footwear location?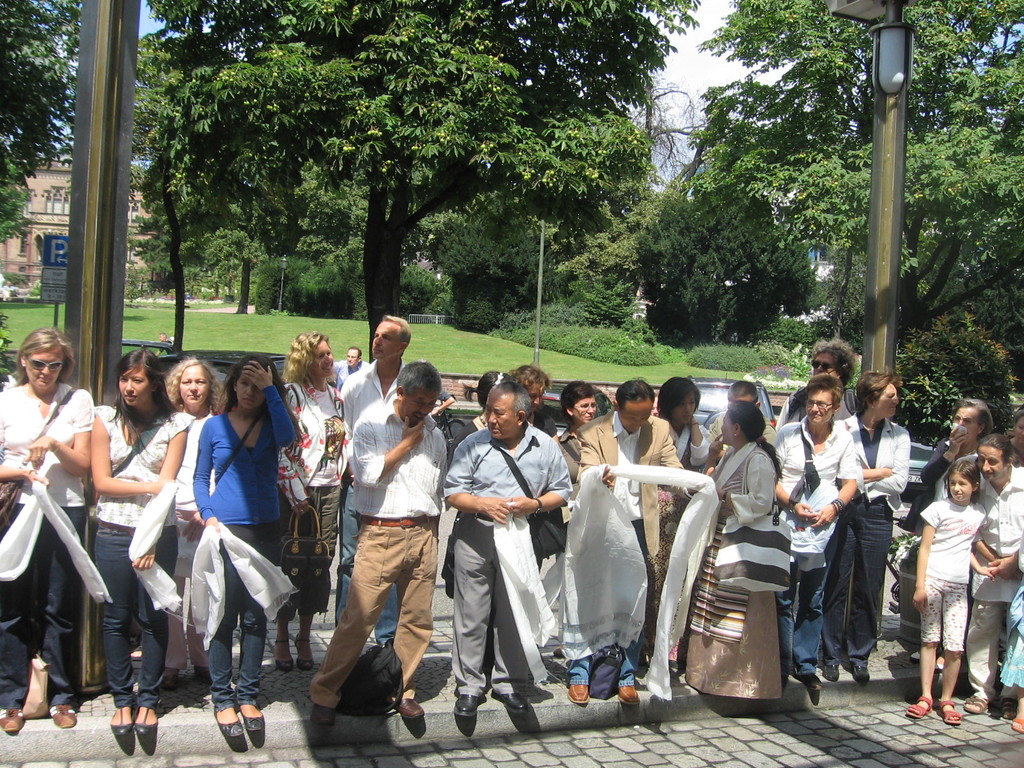
rect(822, 661, 841, 682)
